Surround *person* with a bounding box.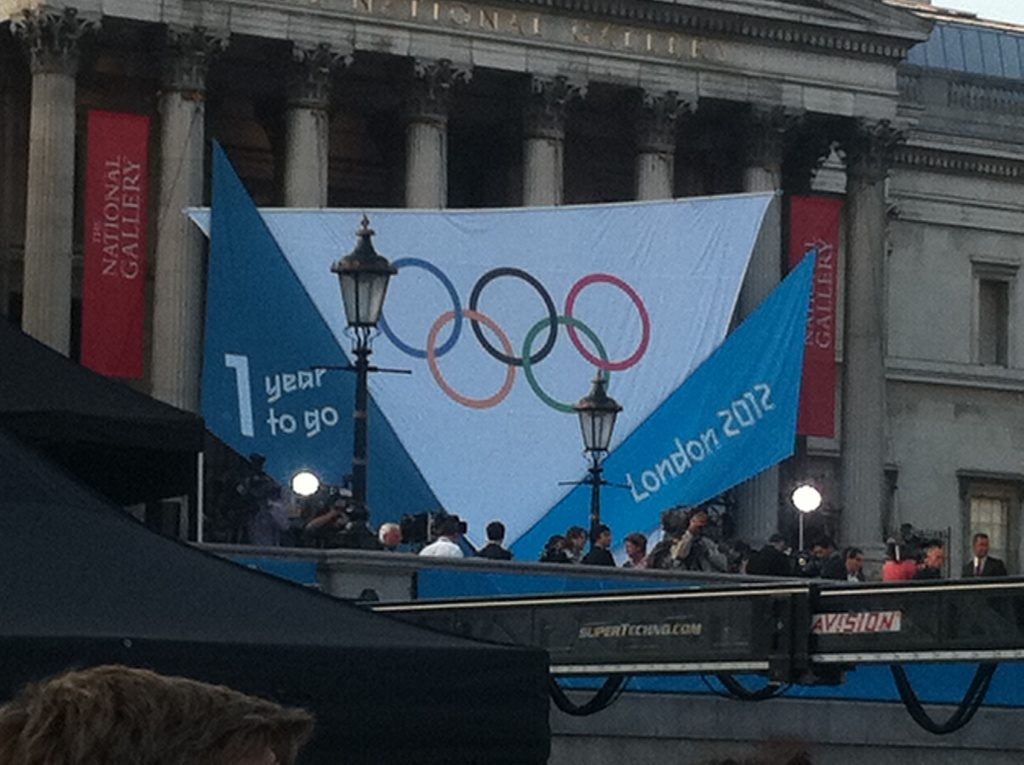
bbox=(842, 544, 867, 581).
